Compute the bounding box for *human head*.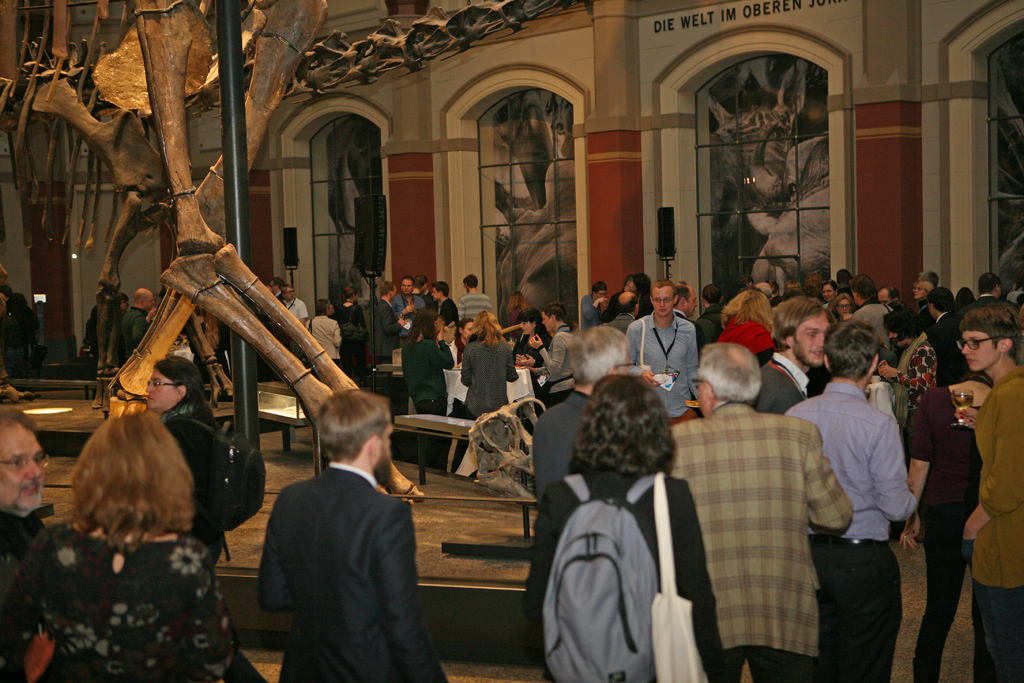
[x1=476, y1=309, x2=502, y2=338].
